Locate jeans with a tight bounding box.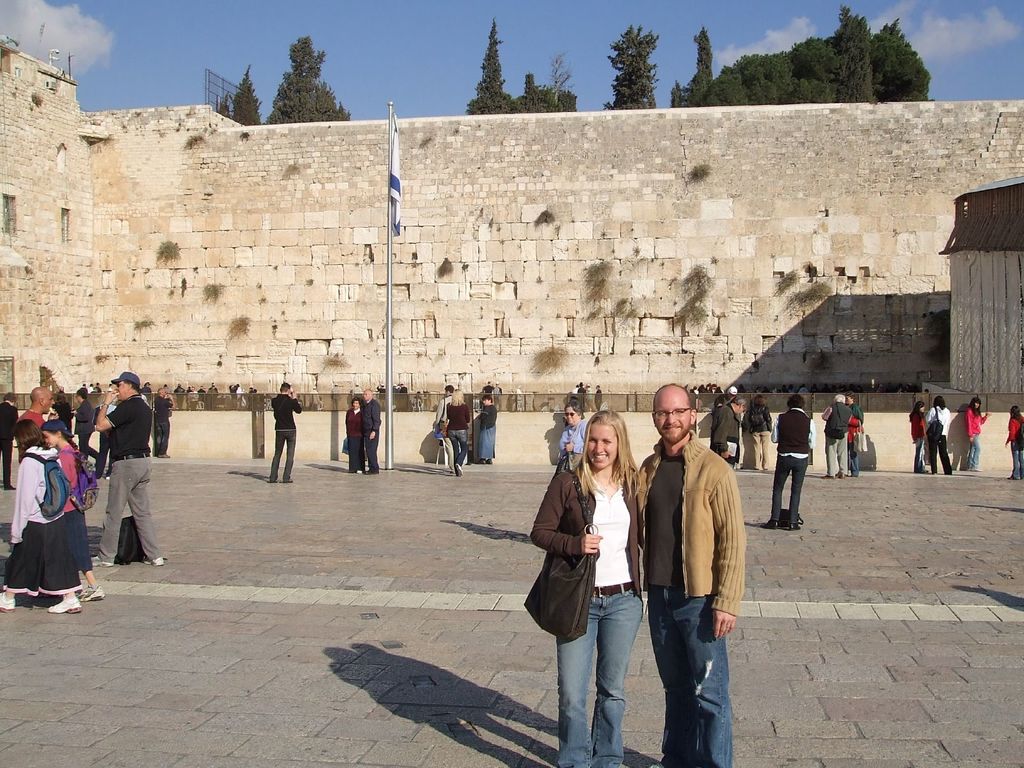
pyautogui.locateOnScreen(479, 429, 493, 459).
